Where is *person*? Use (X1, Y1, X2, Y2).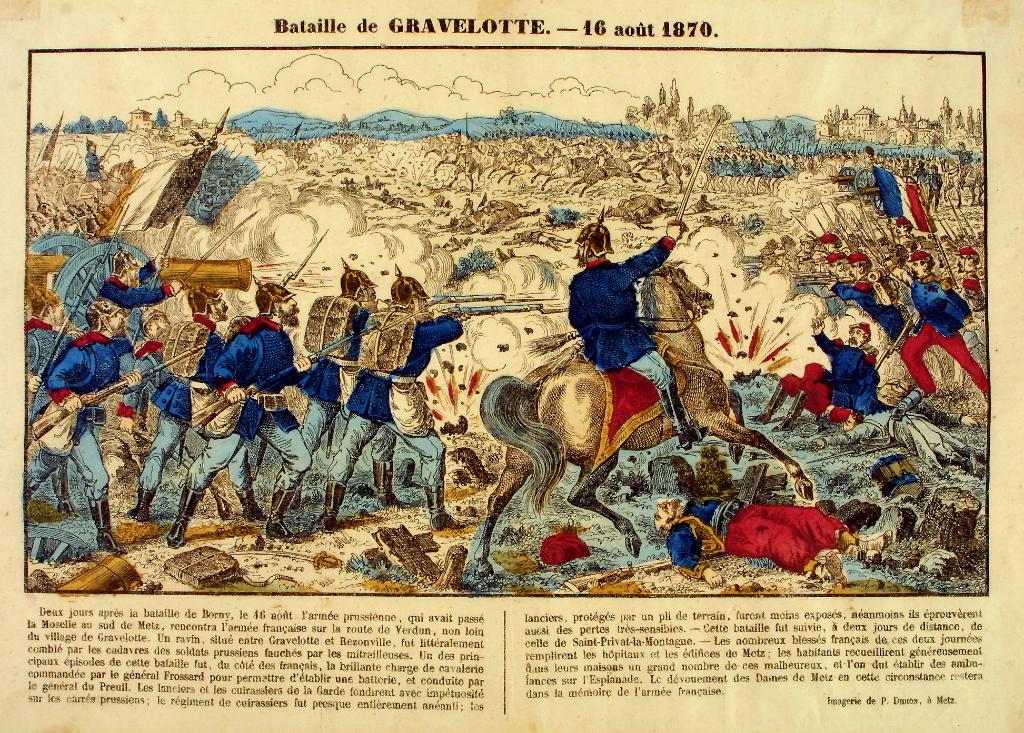
(865, 140, 917, 228).
